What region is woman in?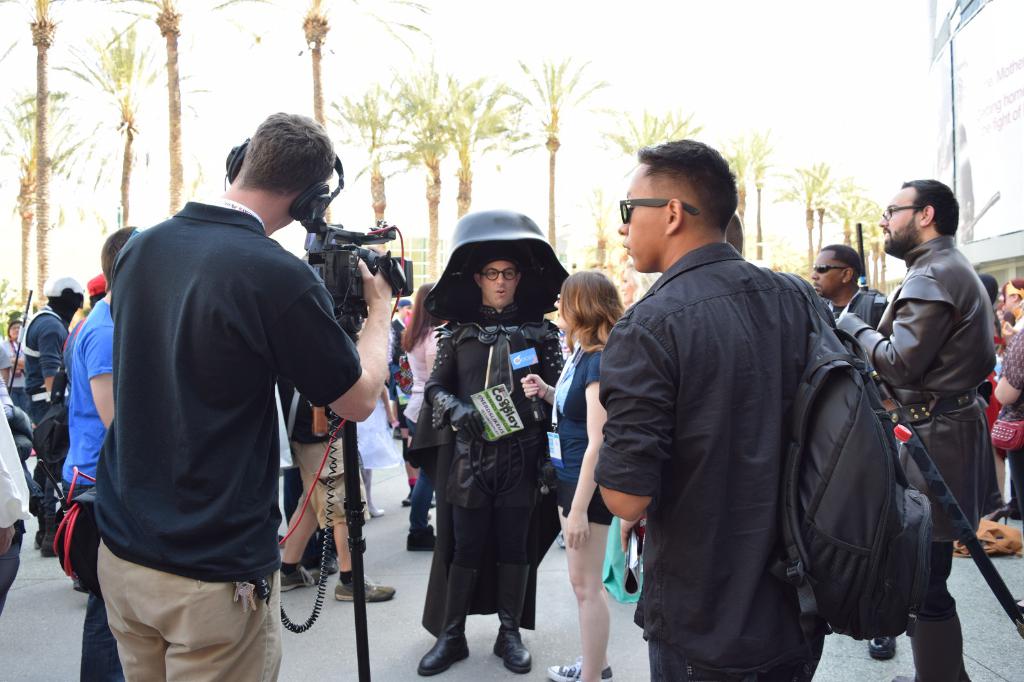
<bbox>520, 274, 624, 681</bbox>.
